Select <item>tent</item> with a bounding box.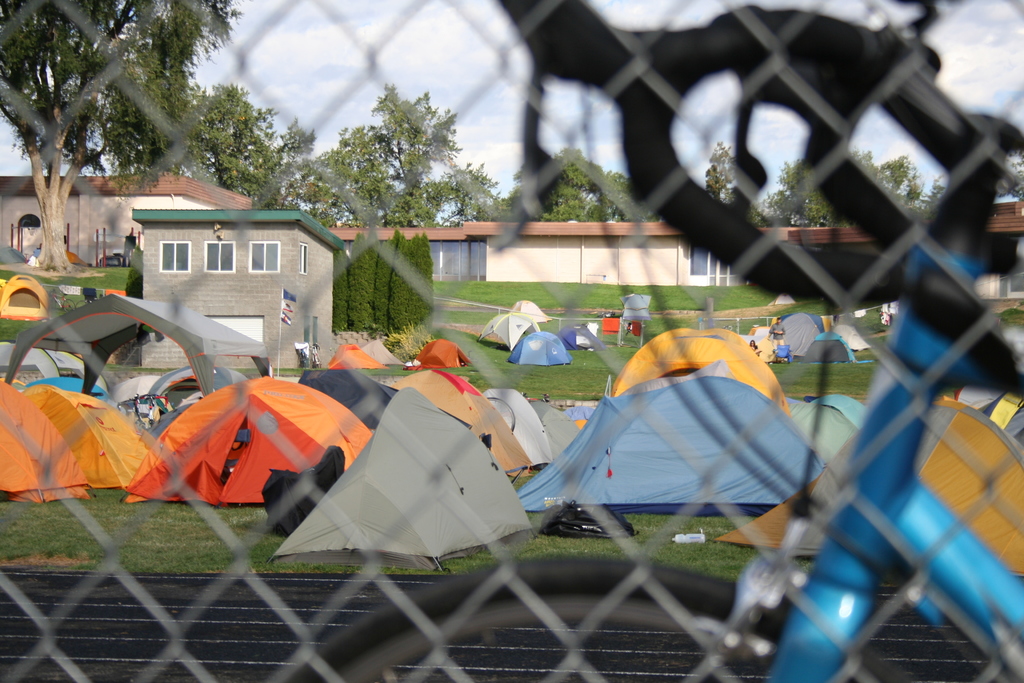
[left=325, top=336, right=367, bottom=372].
